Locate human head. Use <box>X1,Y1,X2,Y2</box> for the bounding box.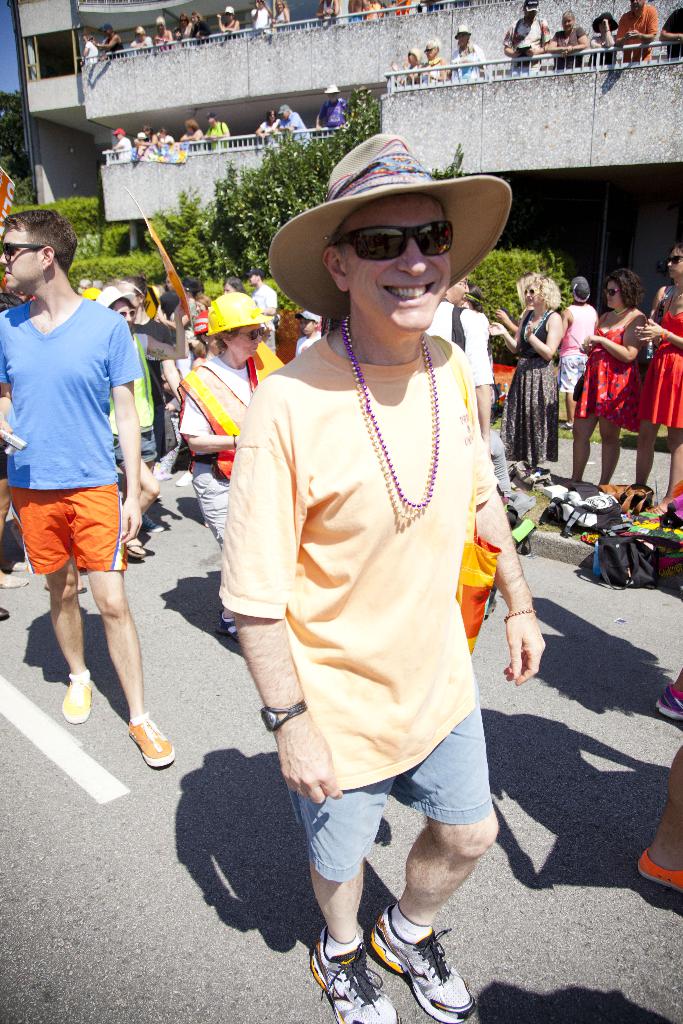
<box>299,310,318,333</box>.
